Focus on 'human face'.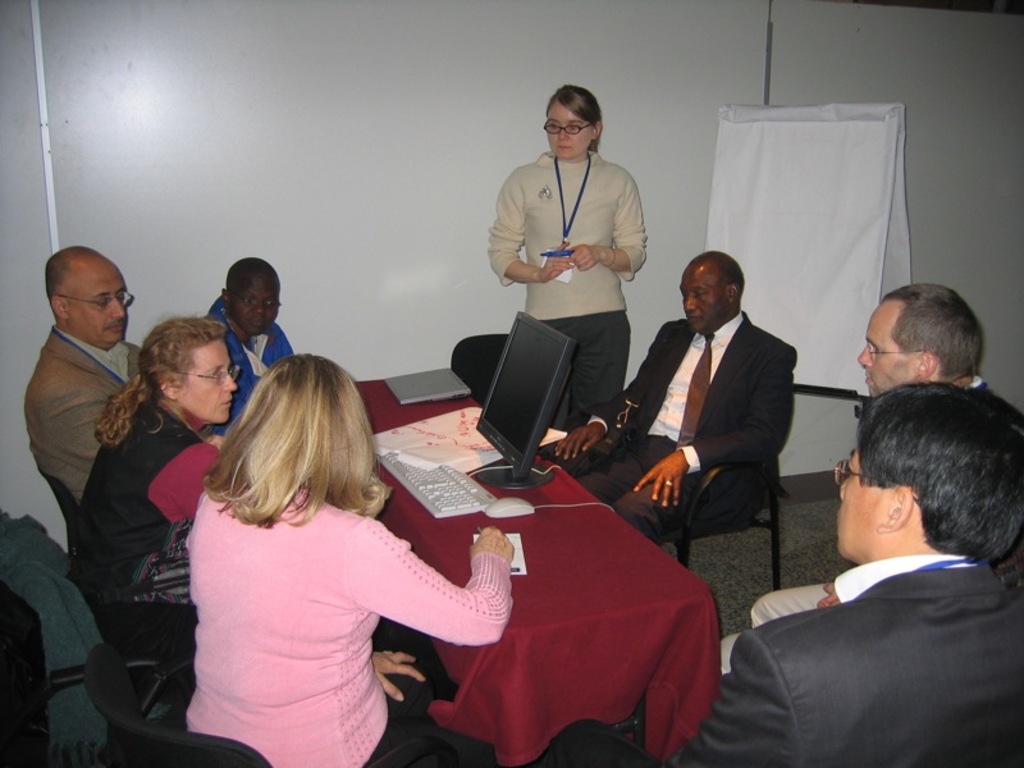
Focused at 680,265,724,332.
